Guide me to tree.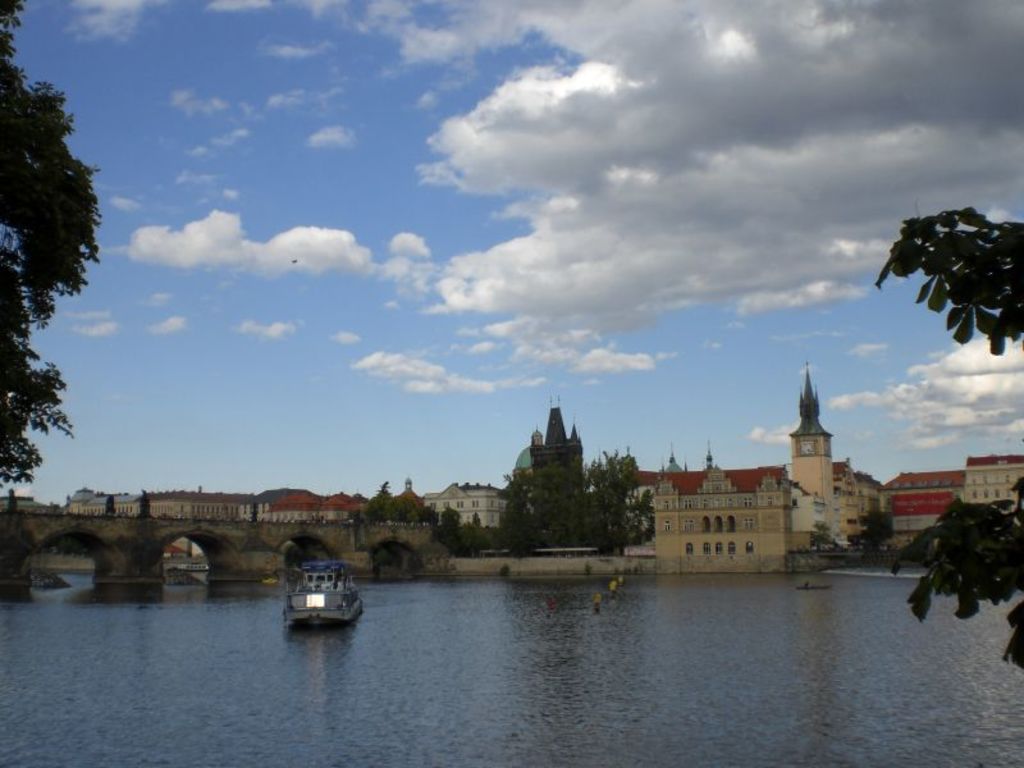
Guidance: <box>0,0,102,544</box>.
